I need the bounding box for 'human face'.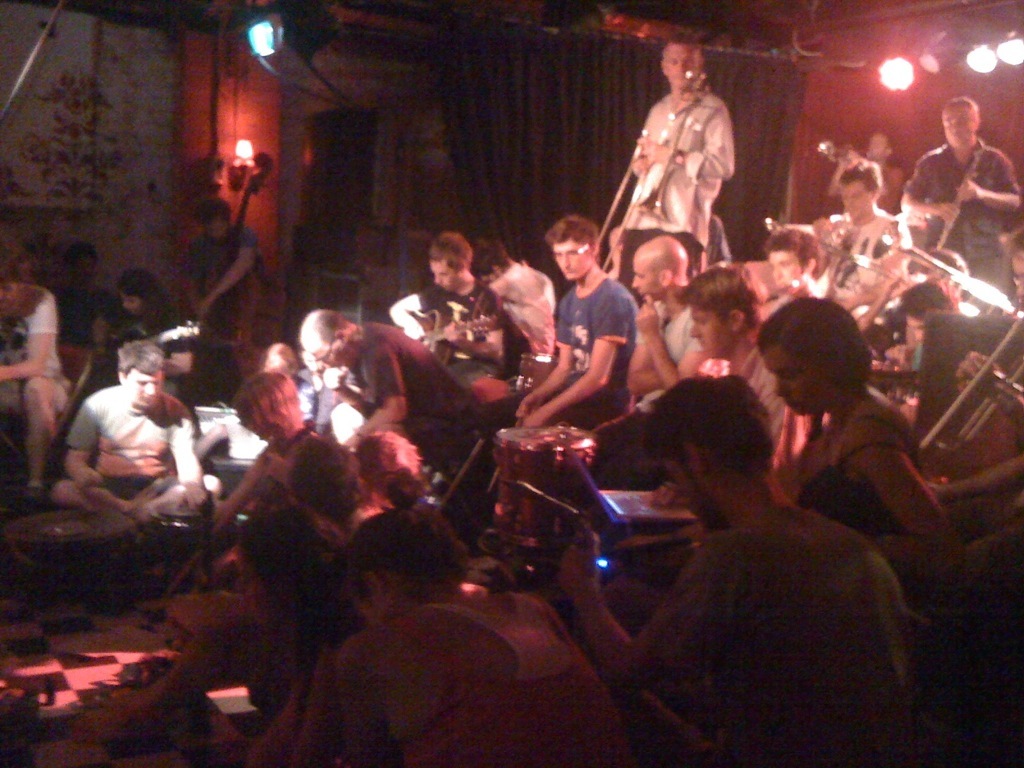
Here it is: box(120, 295, 140, 313).
